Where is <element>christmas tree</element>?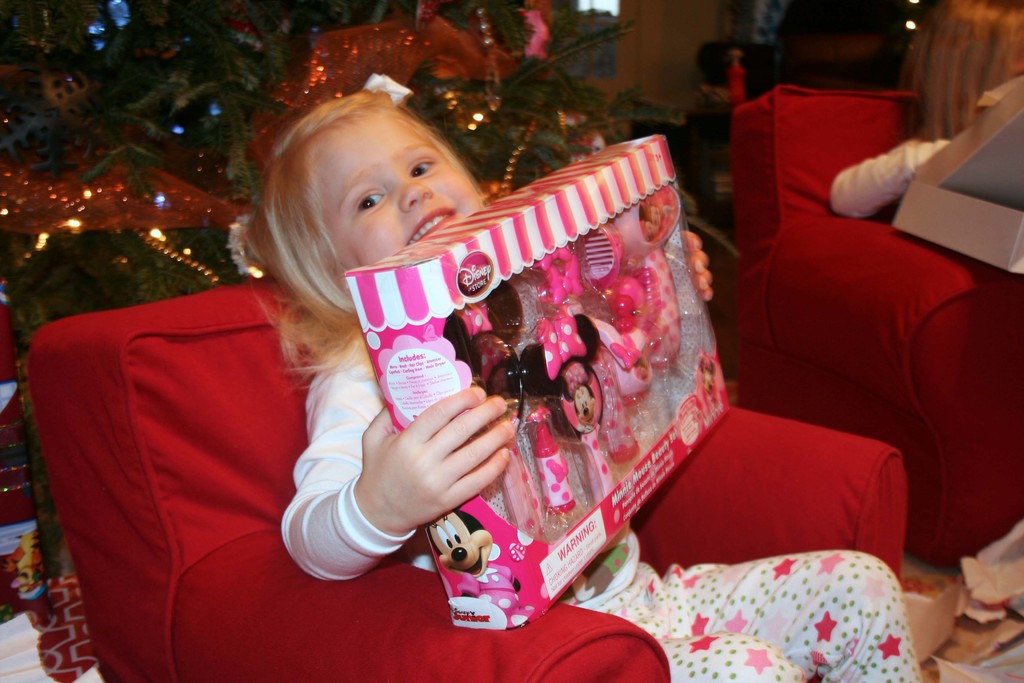
[left=0, top=0, right=603, bottom=390].
